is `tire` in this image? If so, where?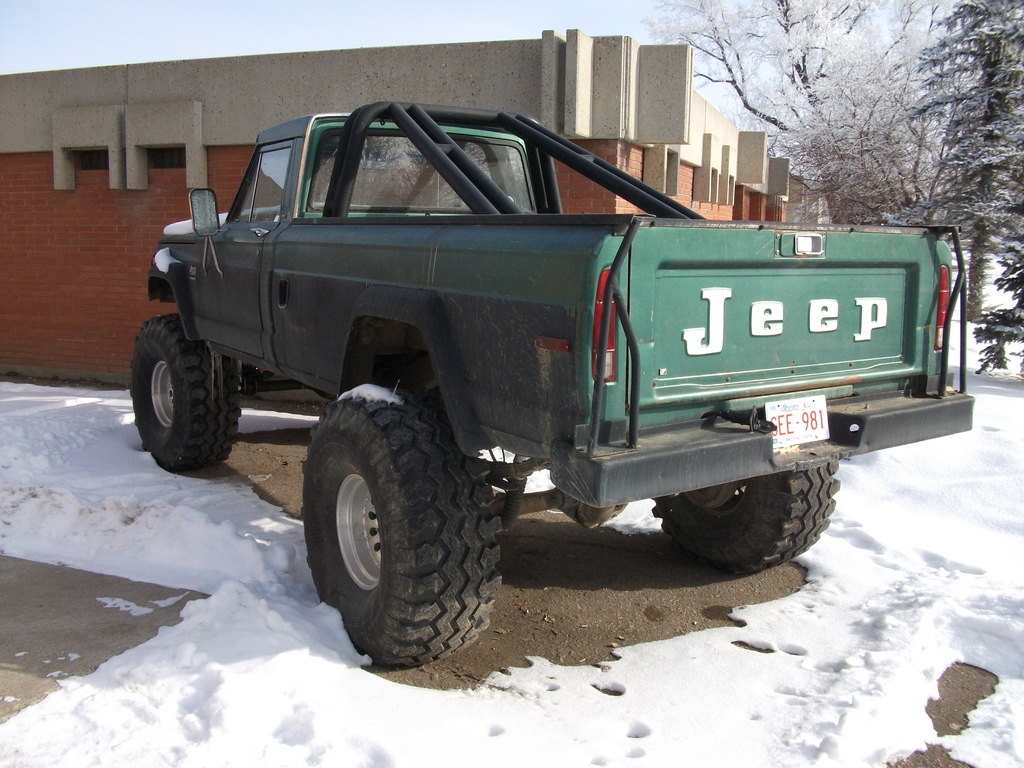
Yes, at box=[643, 462, 849, 577].
